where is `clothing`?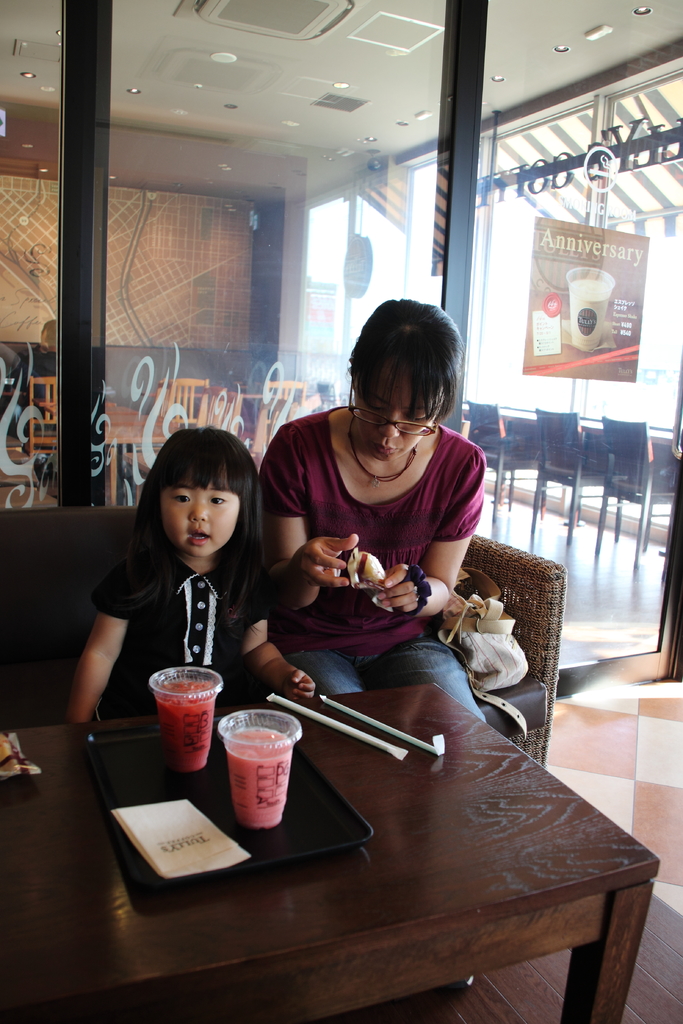
(97,535,272,720).
